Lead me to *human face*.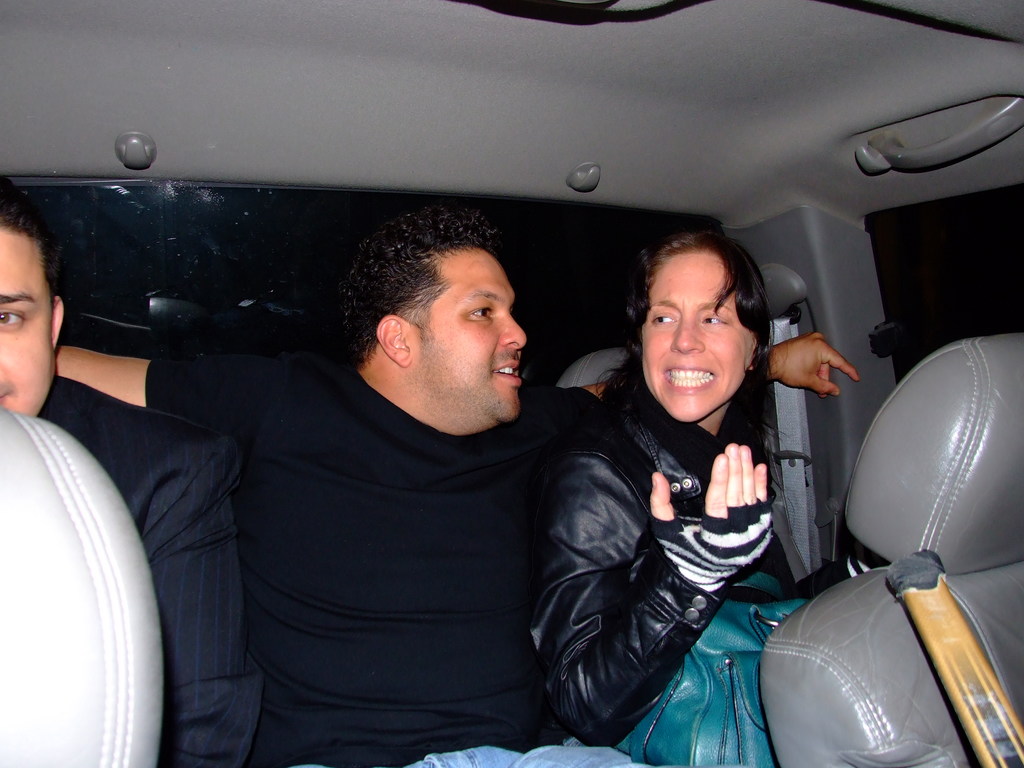
Lead to (left=429, top=264, right=531, bottom=417).
